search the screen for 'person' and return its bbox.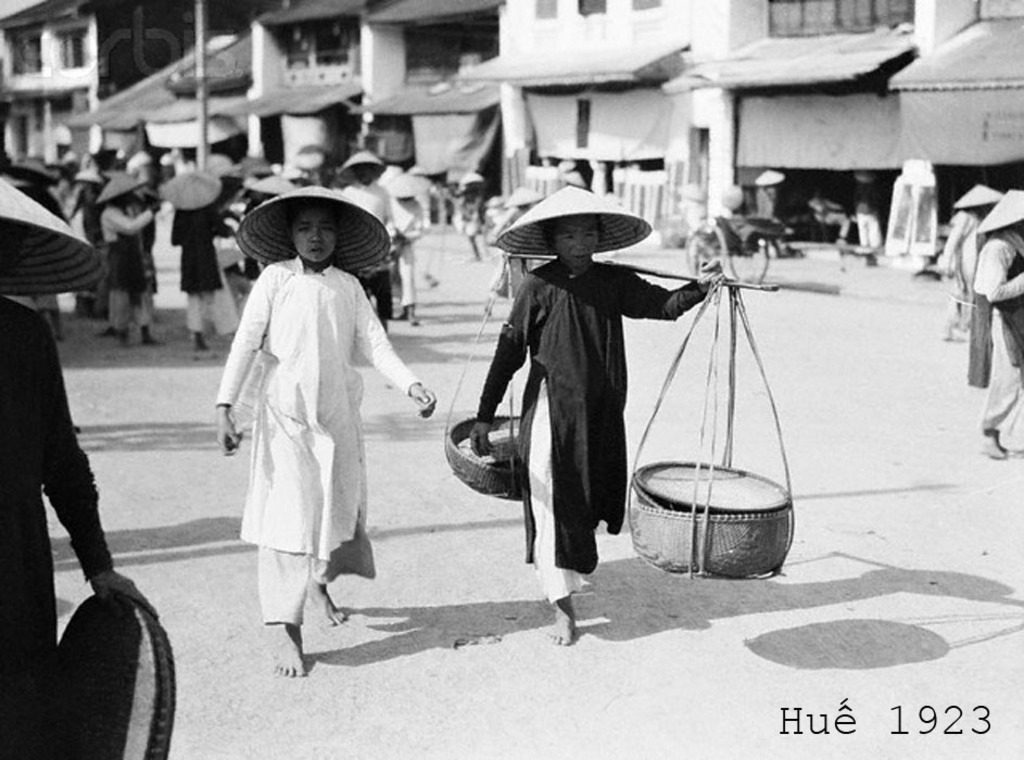
Found: [left=0, top=168, right=160, bottom=759].
